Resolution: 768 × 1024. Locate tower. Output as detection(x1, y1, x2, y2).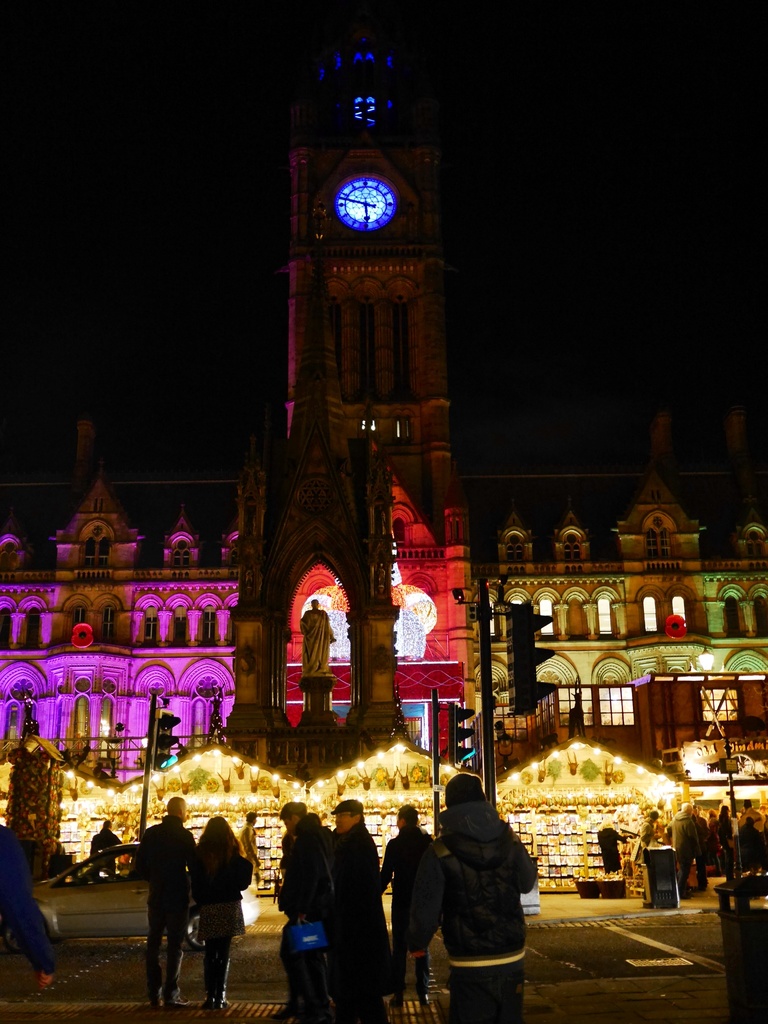
detection(226, 236, 415, 780).
